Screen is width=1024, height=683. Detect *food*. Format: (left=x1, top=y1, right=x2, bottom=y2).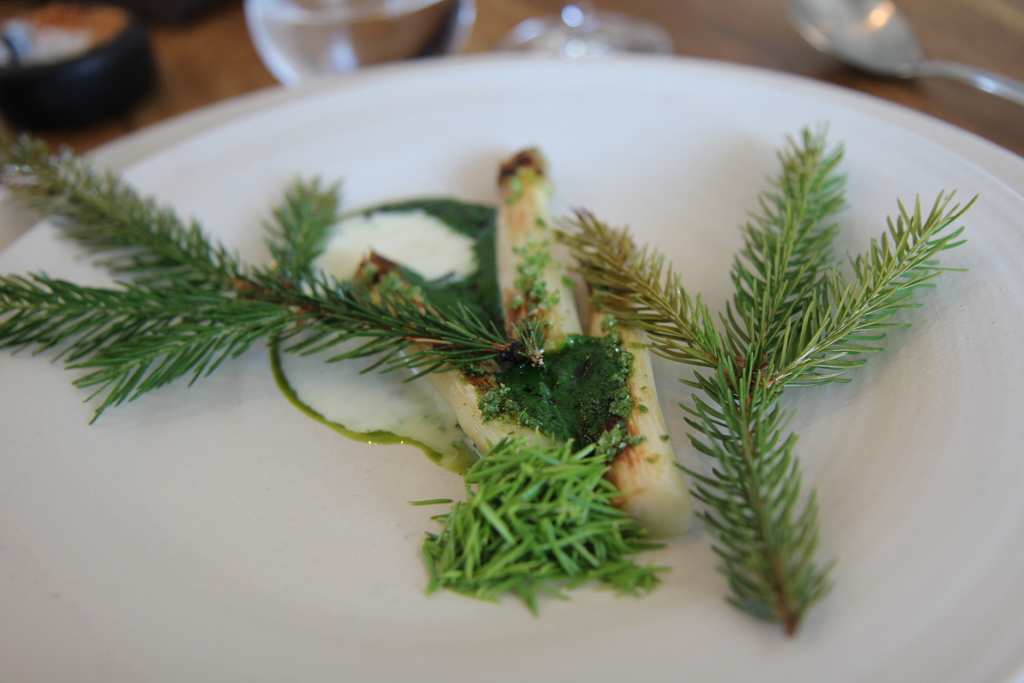
(left=363, top=142, right=714, bottom=529).
